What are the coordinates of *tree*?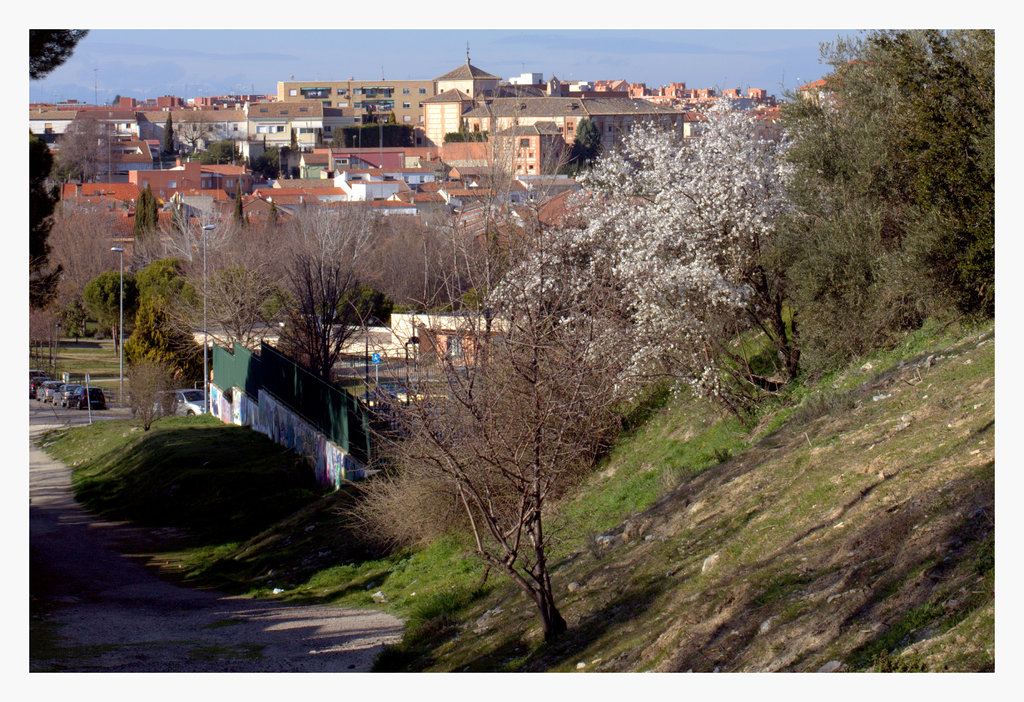
x1=252 y1=145 x2=287 y2=180.
